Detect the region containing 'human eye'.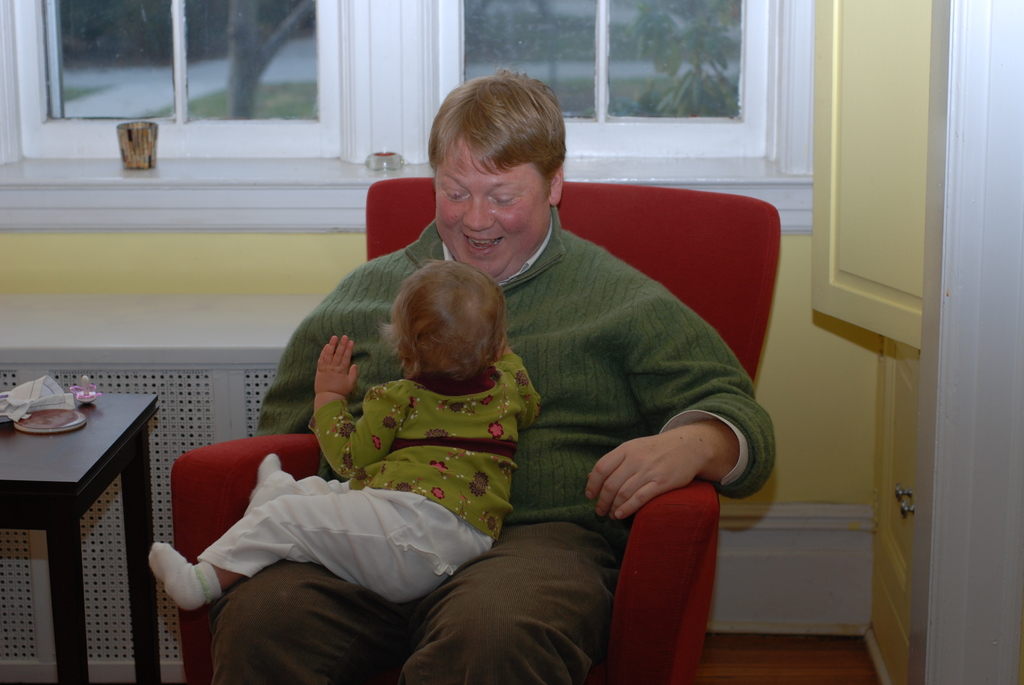
(438,181,471,203).
